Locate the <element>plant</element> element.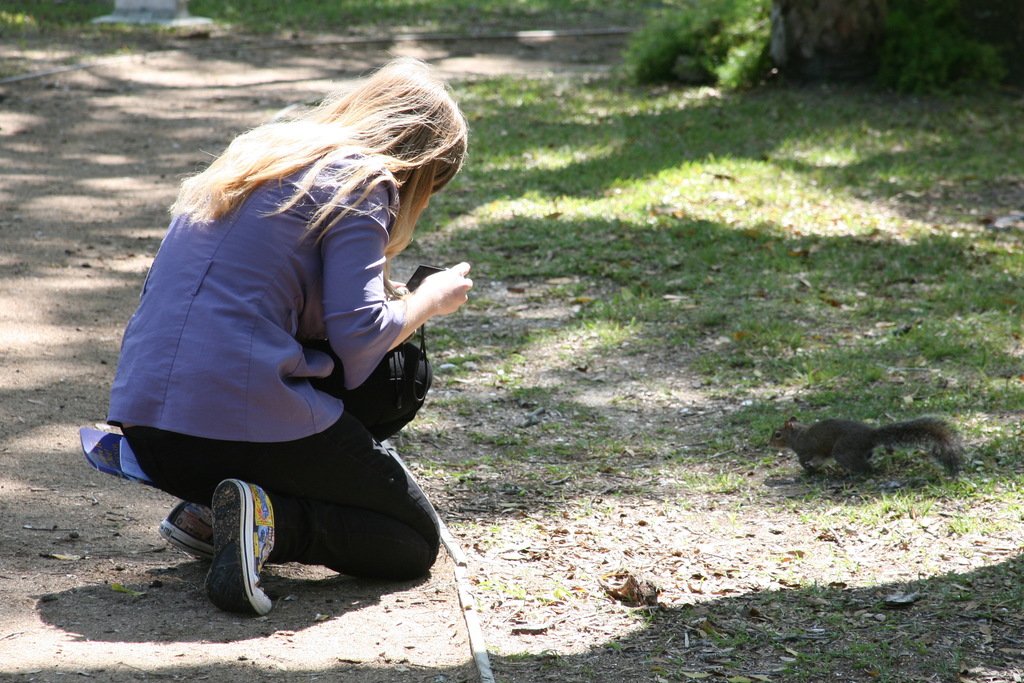
Element bbox: locate(601, 643, 626, 653).
